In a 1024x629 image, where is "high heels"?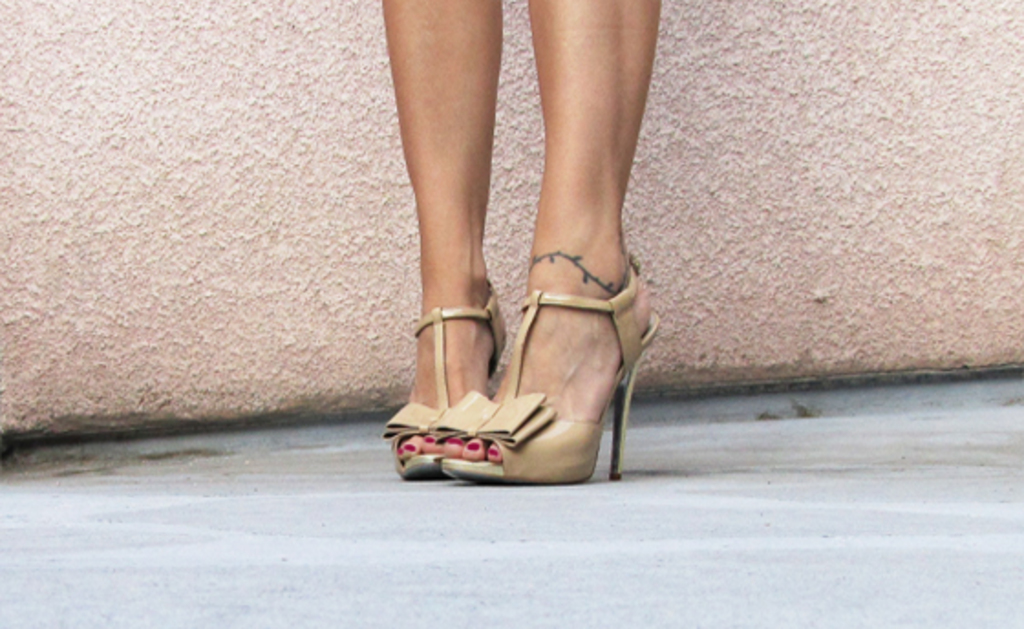
select_region(380, 276, 510, 481).
